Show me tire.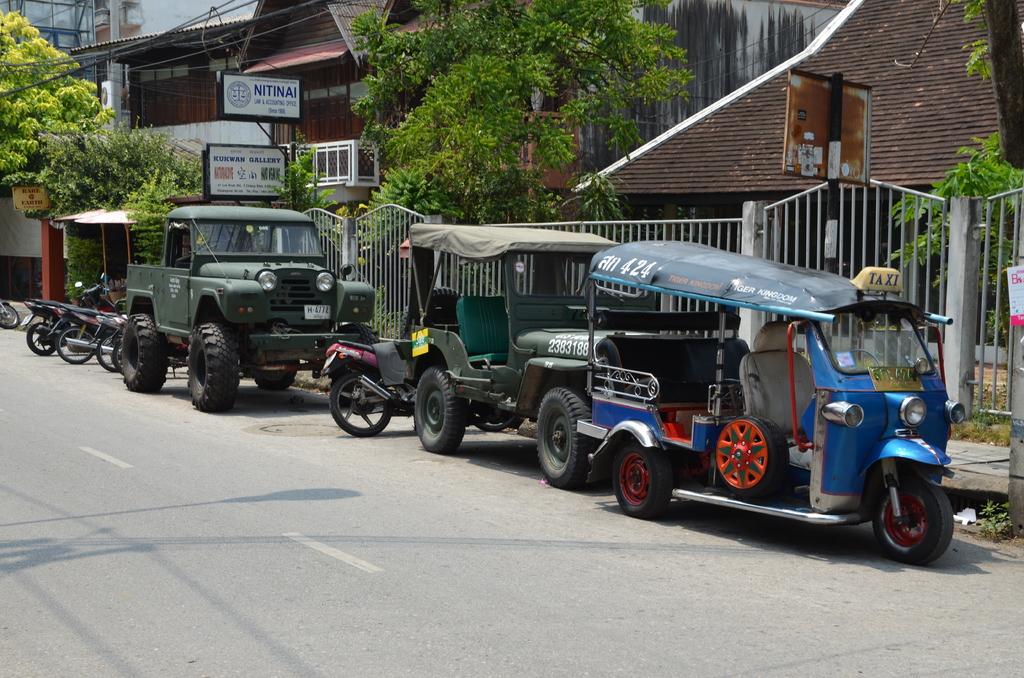
tire is here: detection(414, 366, 463, 451).
